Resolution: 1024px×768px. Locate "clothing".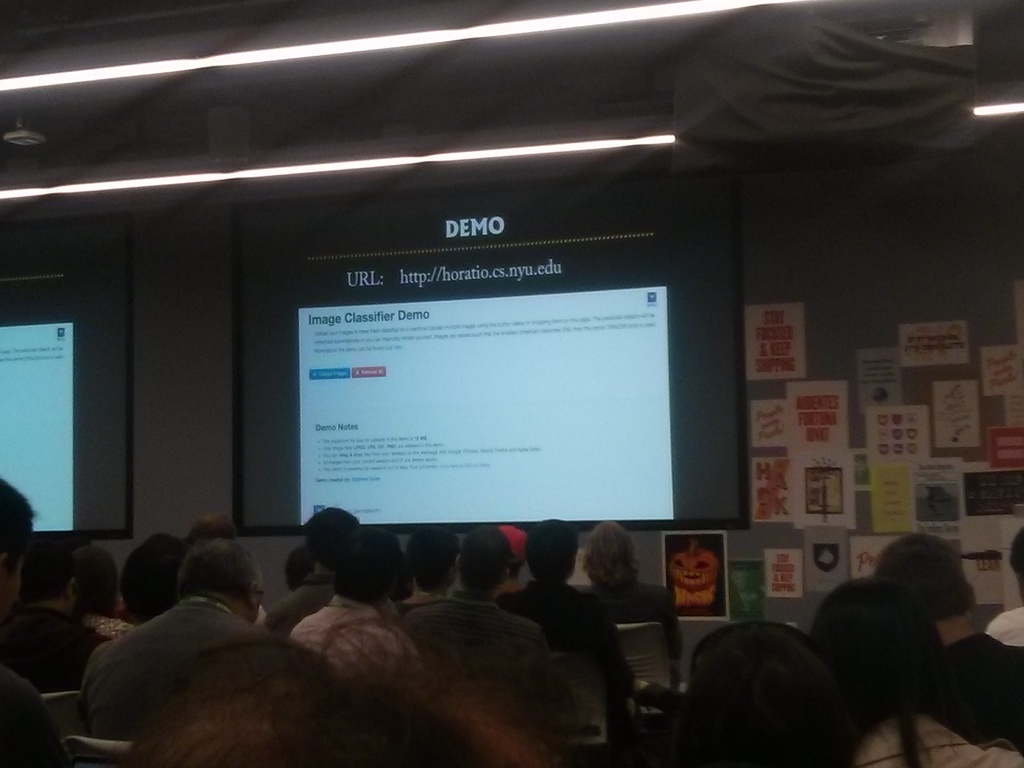
Rect(63, 558, 314, 764).
